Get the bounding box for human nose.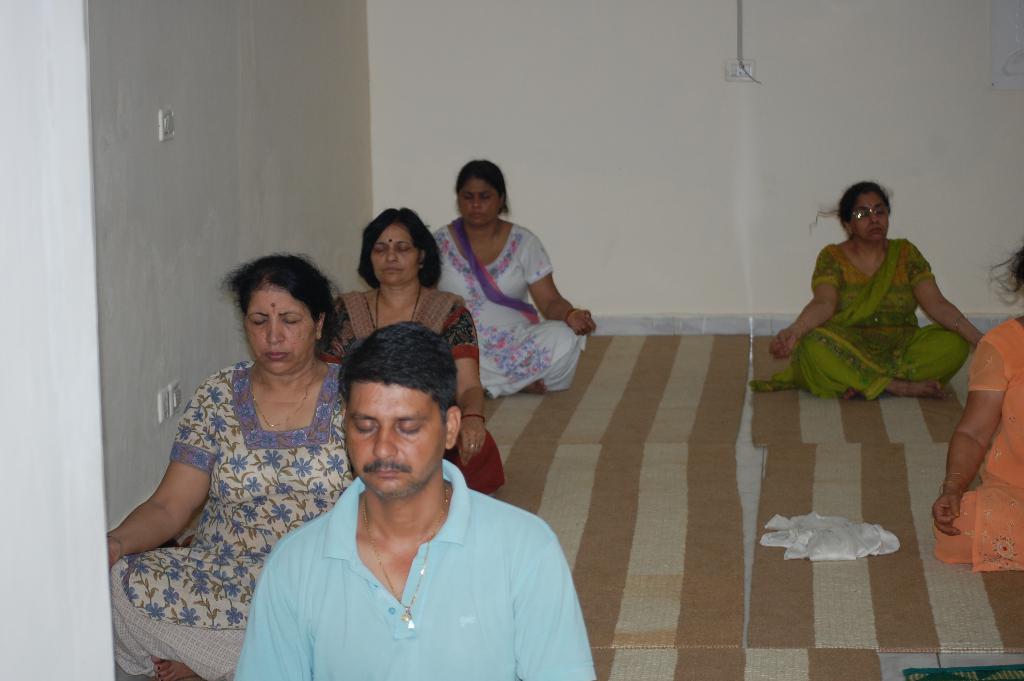
left=870, top=215, right=875, bottom=225.
